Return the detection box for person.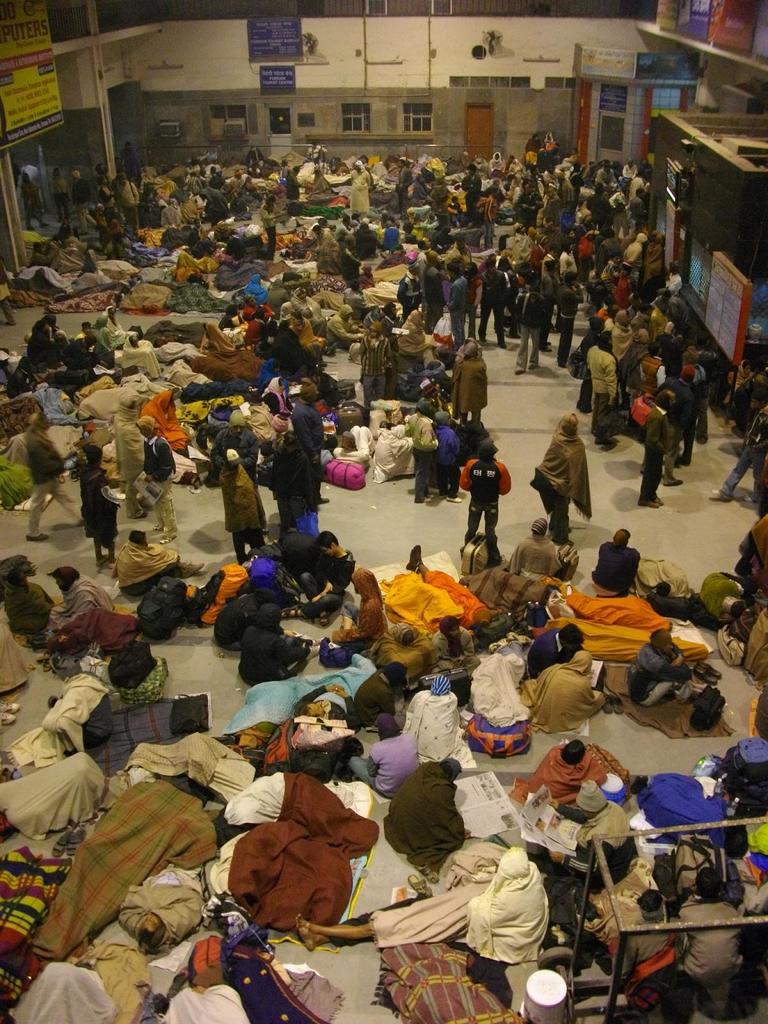
[218,445,272,567].
